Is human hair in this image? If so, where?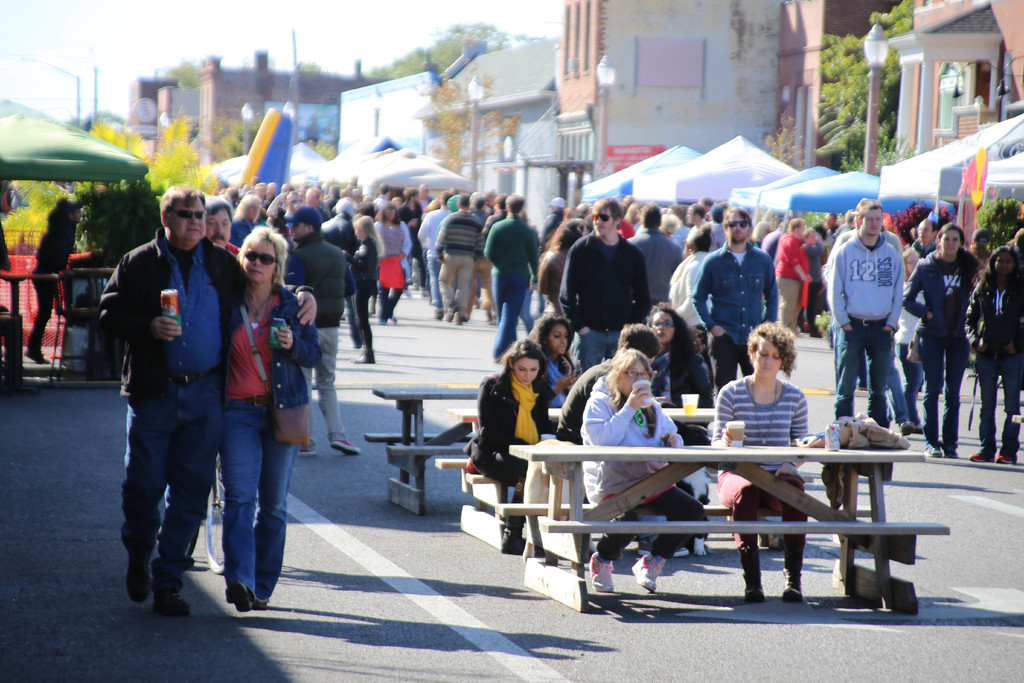
Yes, at box=[853, 199, 884, 217].
